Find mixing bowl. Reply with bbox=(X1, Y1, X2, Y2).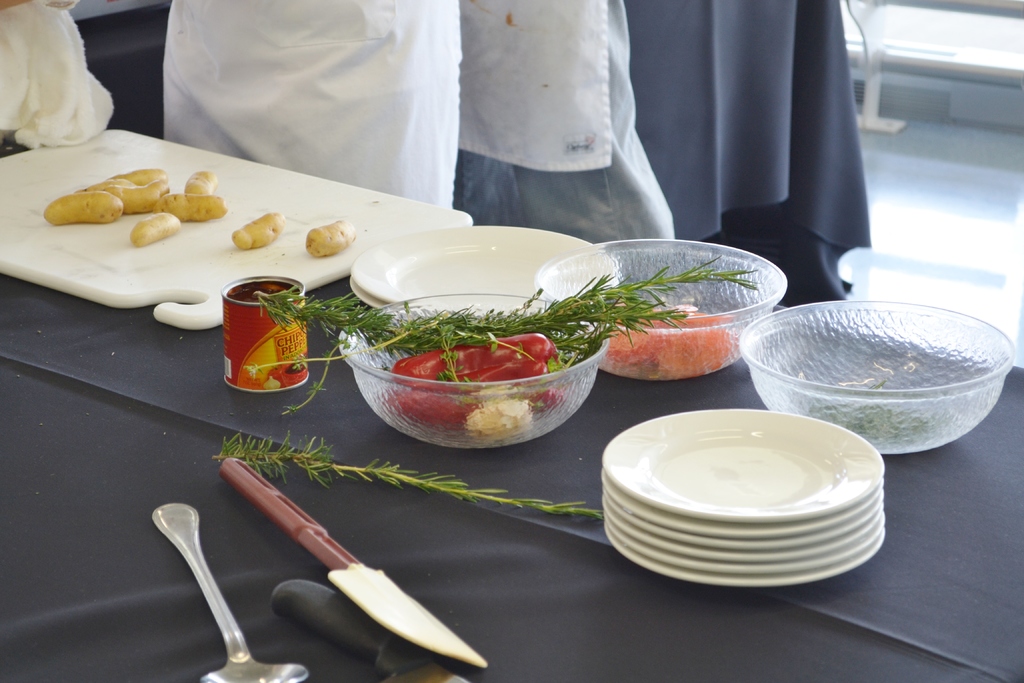
bbox=(334, 291, 614, 451).
